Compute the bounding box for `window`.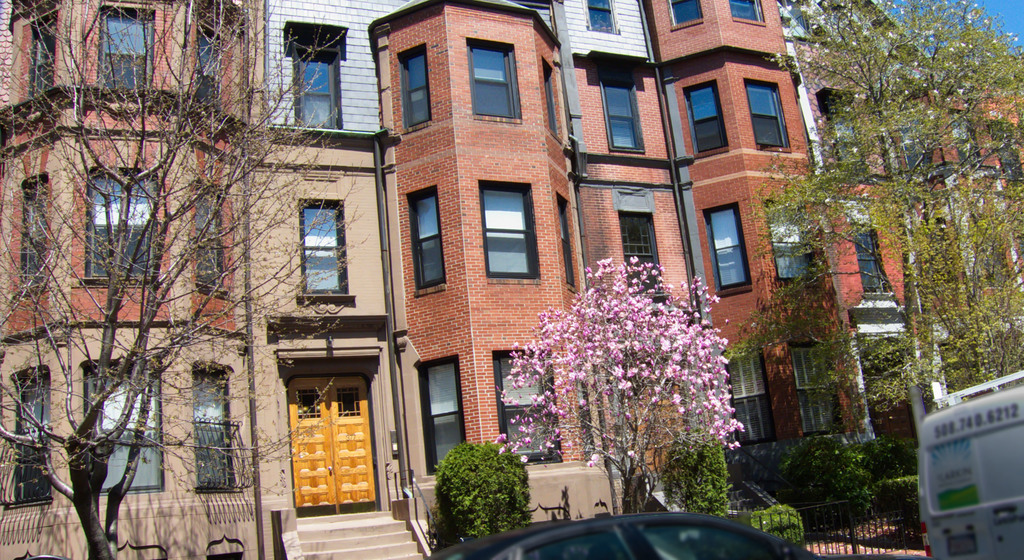
box(667, 0, 701, 28).
